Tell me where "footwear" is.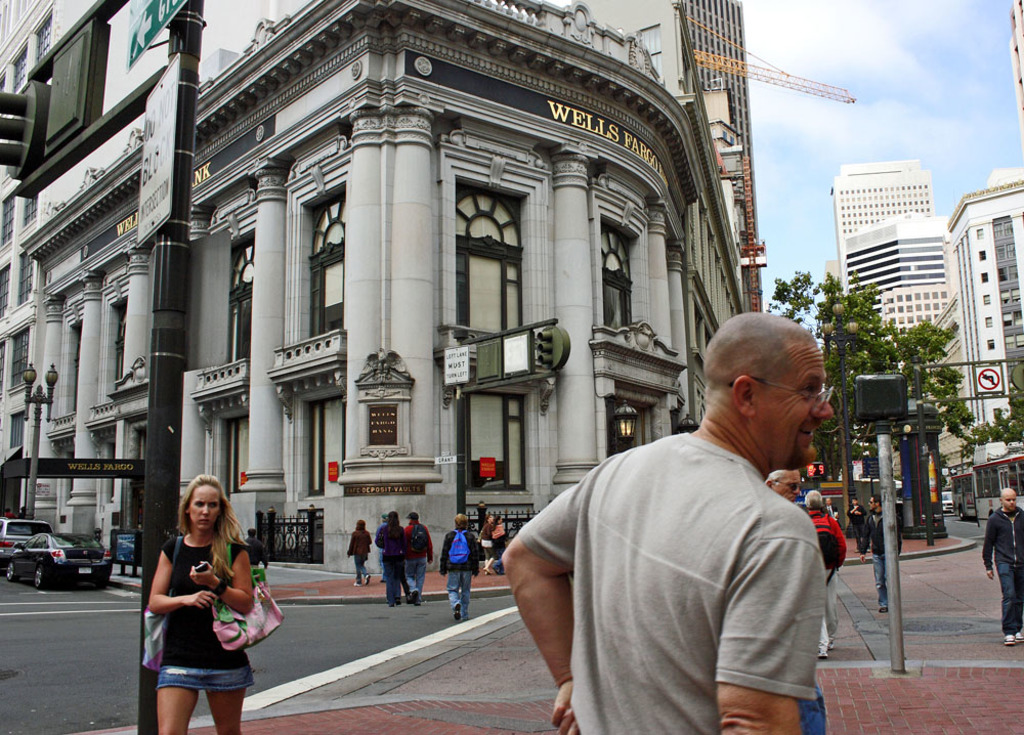
"footwear" is at Rect(1006, 634, 1017, 646).
